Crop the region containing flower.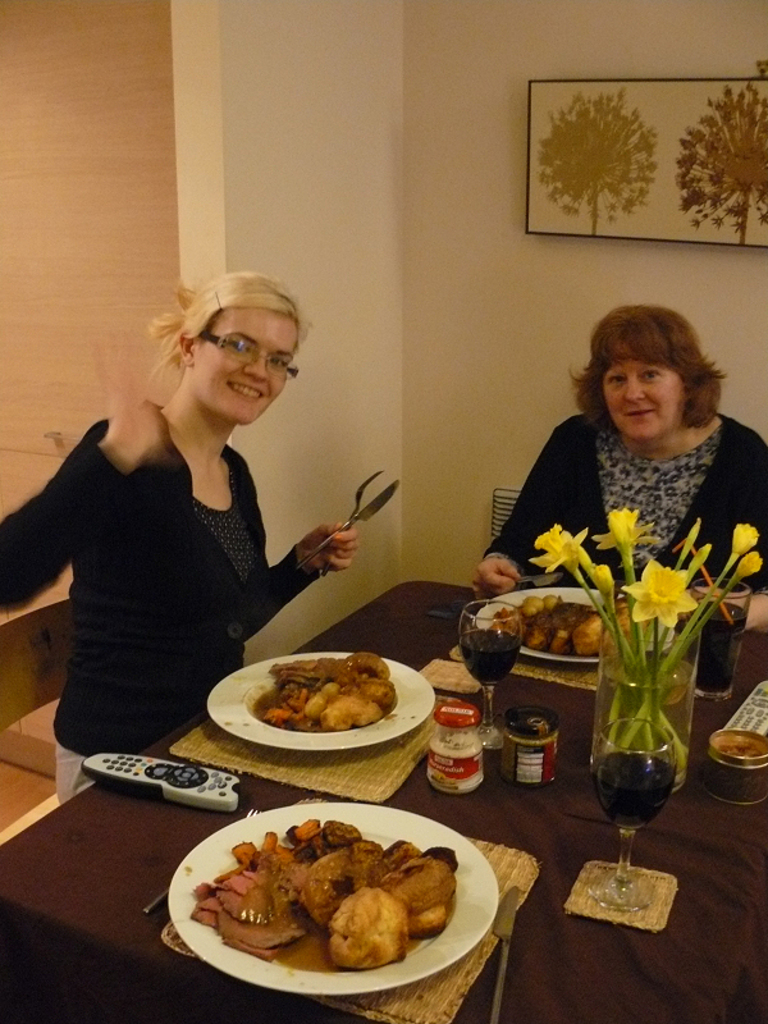
Crop region: box(623, 554, 709, 634).
